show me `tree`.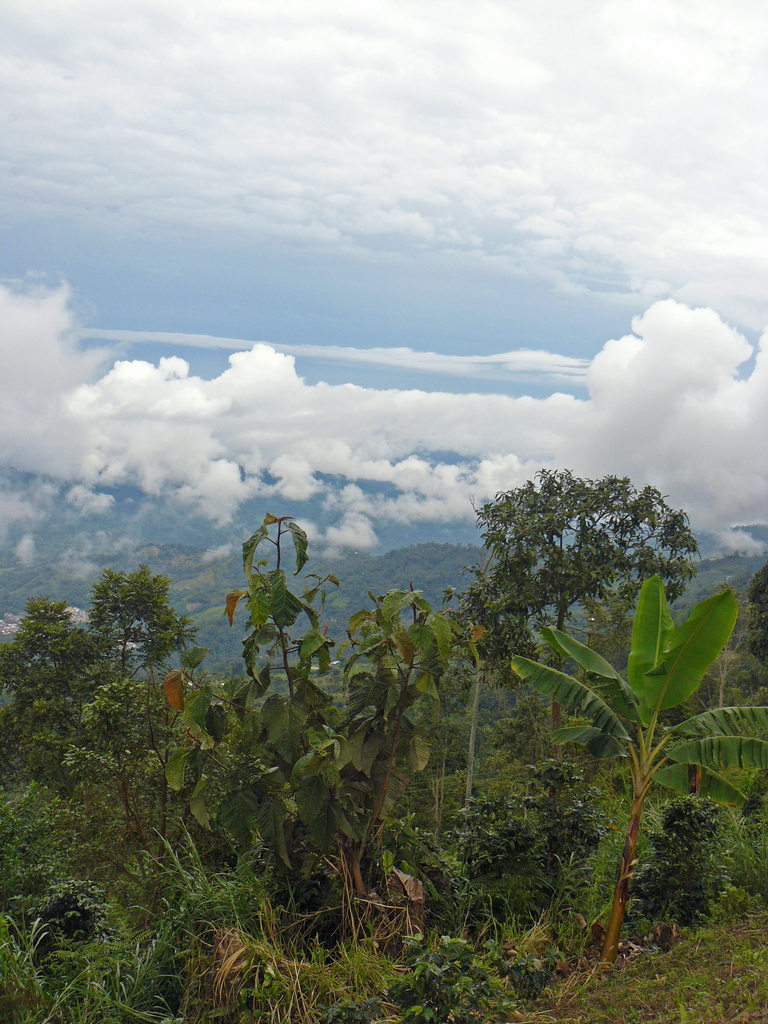
`tree` is here: <bbox>29, 515, 216, 922</bbox>.
